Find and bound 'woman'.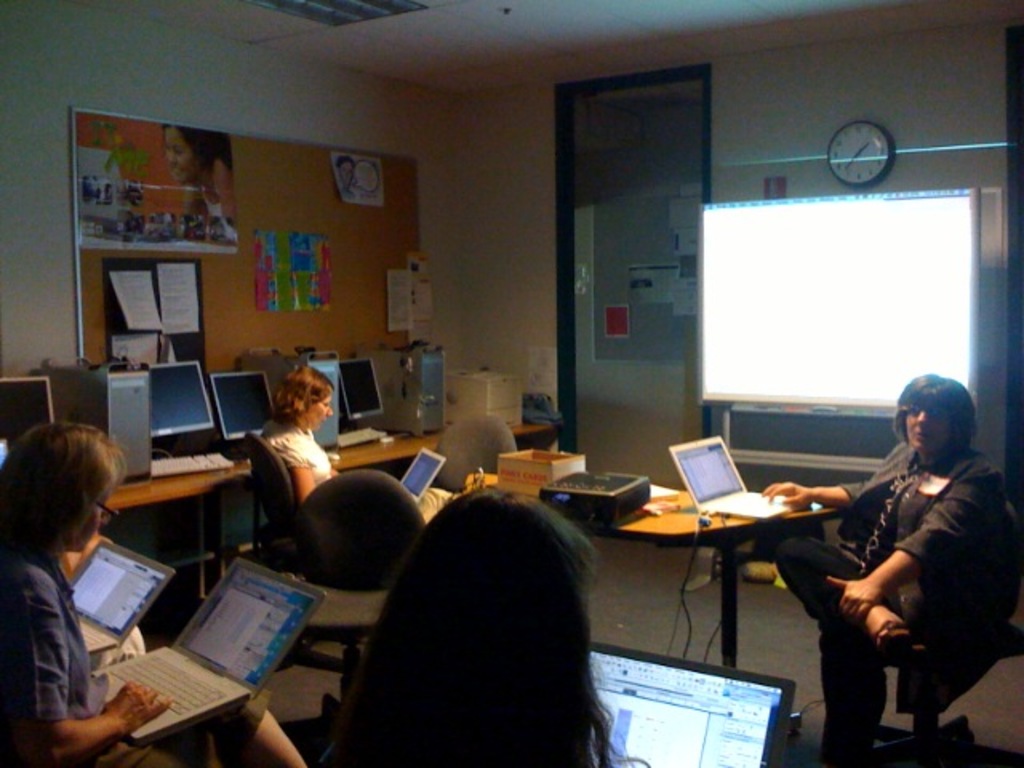
Bound: (left=755, top=370, right=1006, bottom=765).
